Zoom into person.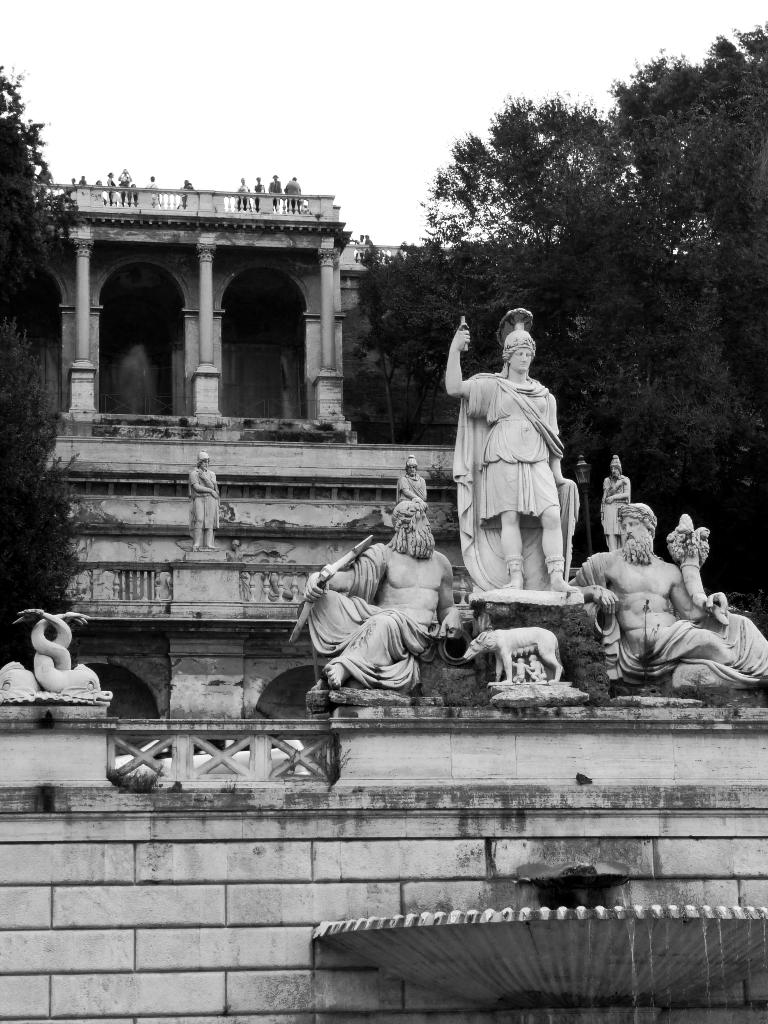
Zoom target: bbox=[266, 172, 280, 210].
